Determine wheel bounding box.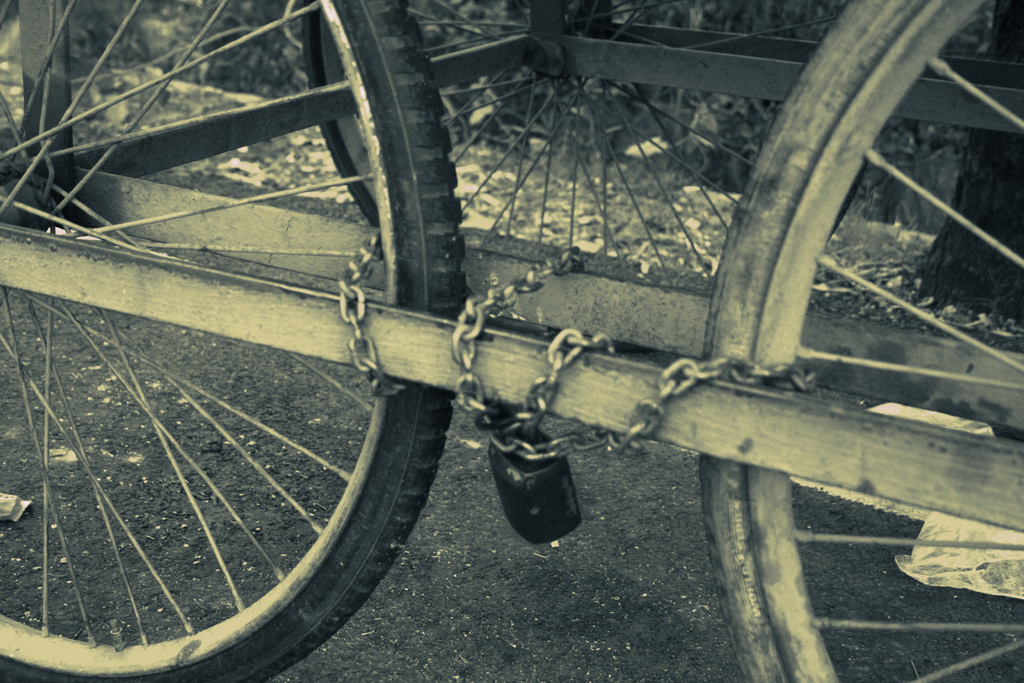
Determined: <bbox>300, 0, 867, 352</bbox>.
